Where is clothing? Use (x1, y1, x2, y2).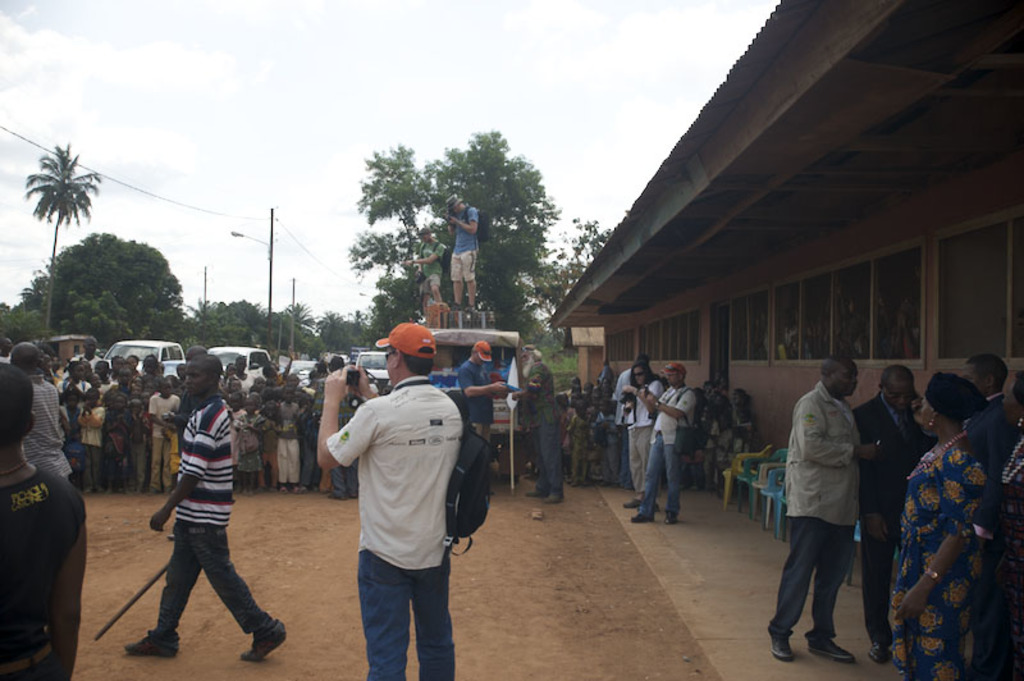
(466, 355, 500, 492).
